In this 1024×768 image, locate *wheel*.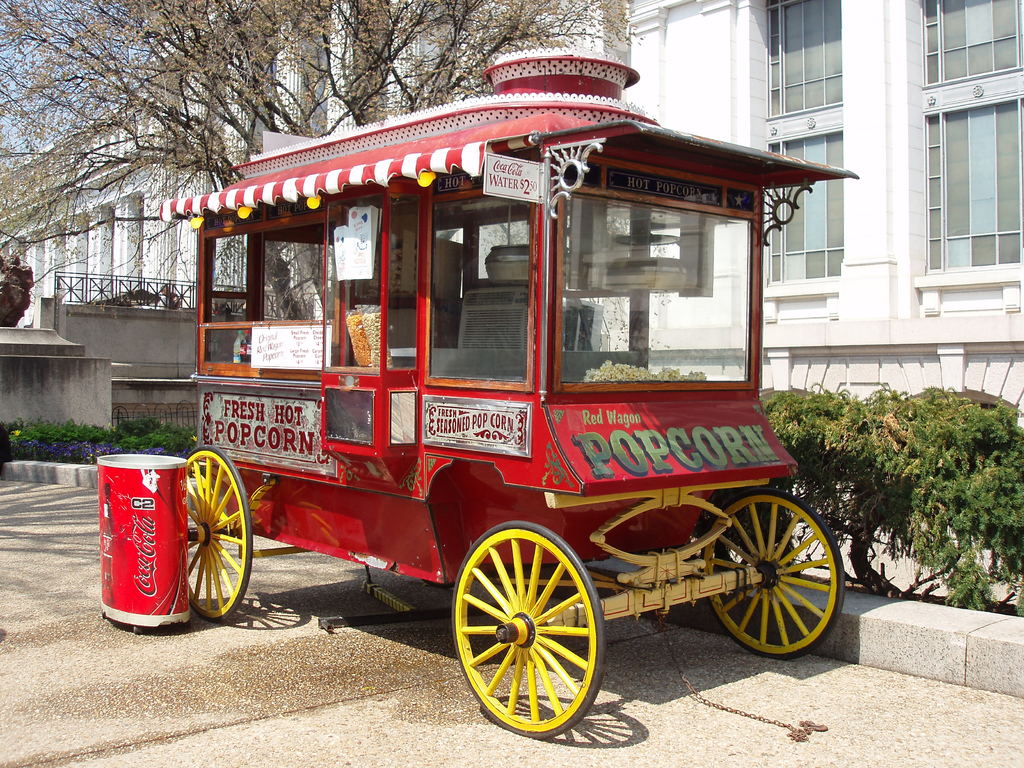
Bounding box: box(188, 444, 252, 622).
